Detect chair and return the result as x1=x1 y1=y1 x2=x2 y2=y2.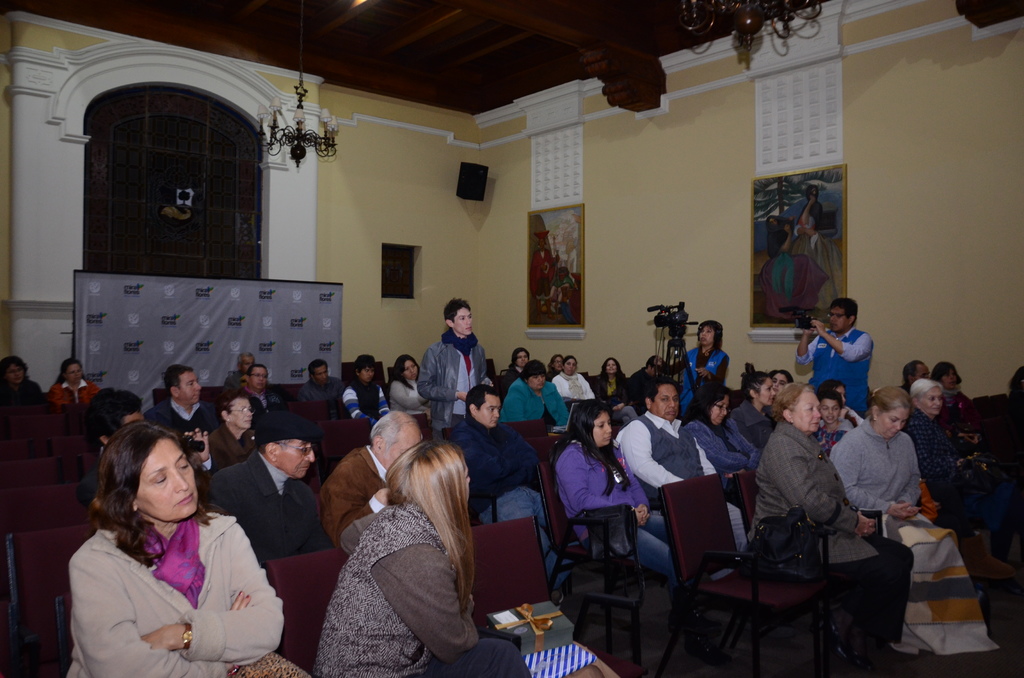
x1=155 y1=387 x2=172 y2=407.
